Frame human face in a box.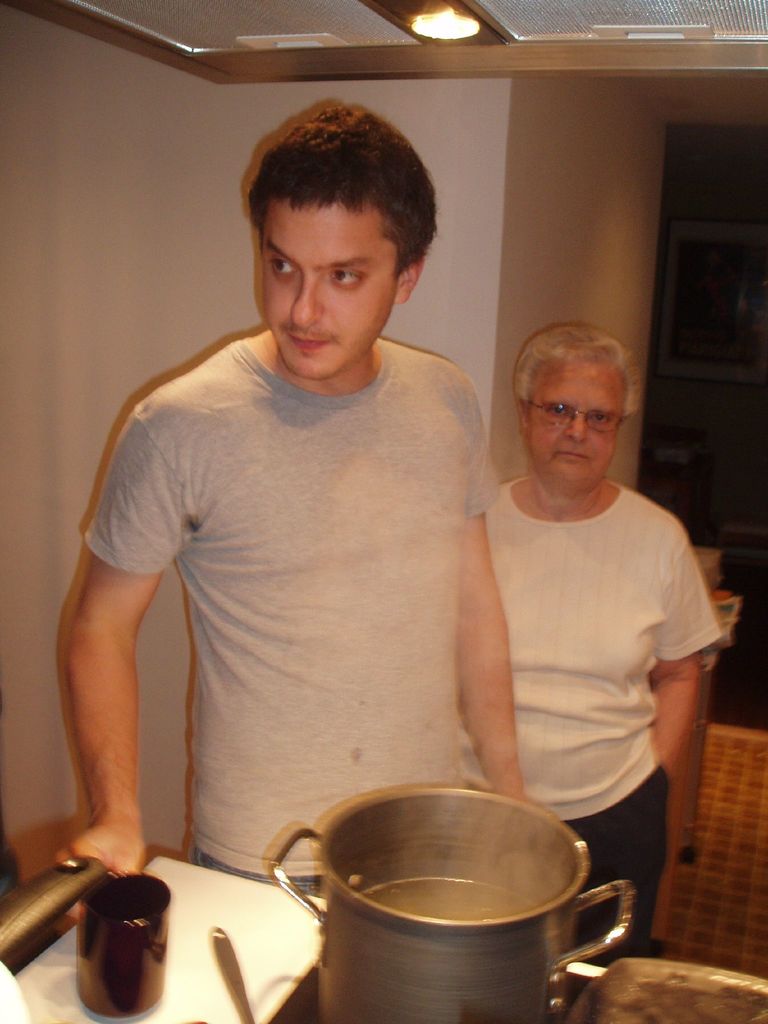
box(258, 202, 390, 378).
